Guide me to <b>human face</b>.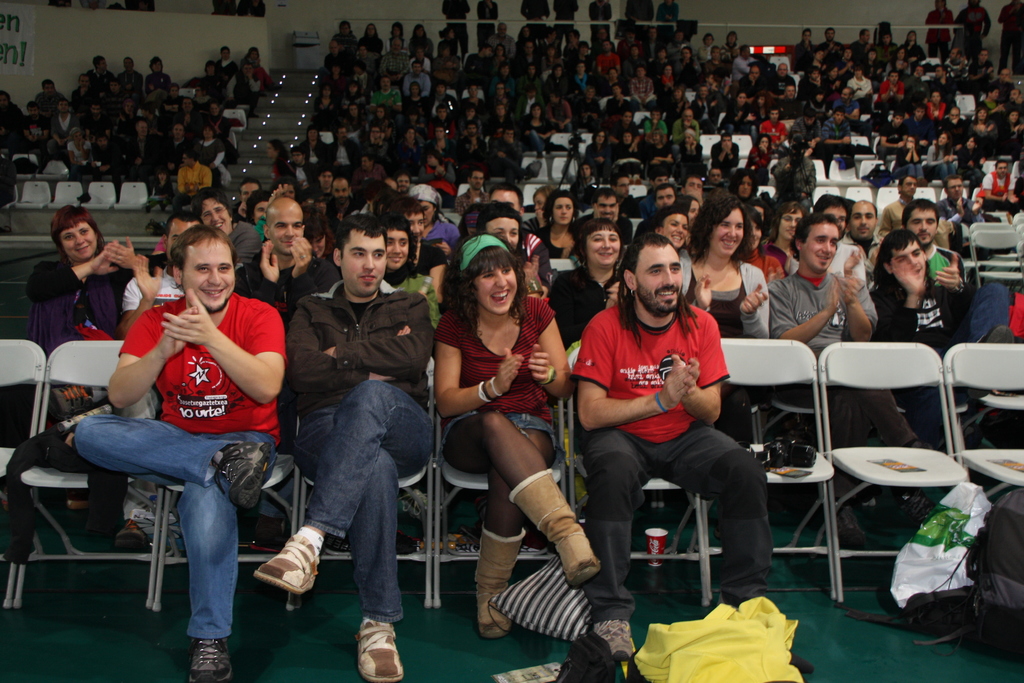
Guidance: 654 110 662 118.
